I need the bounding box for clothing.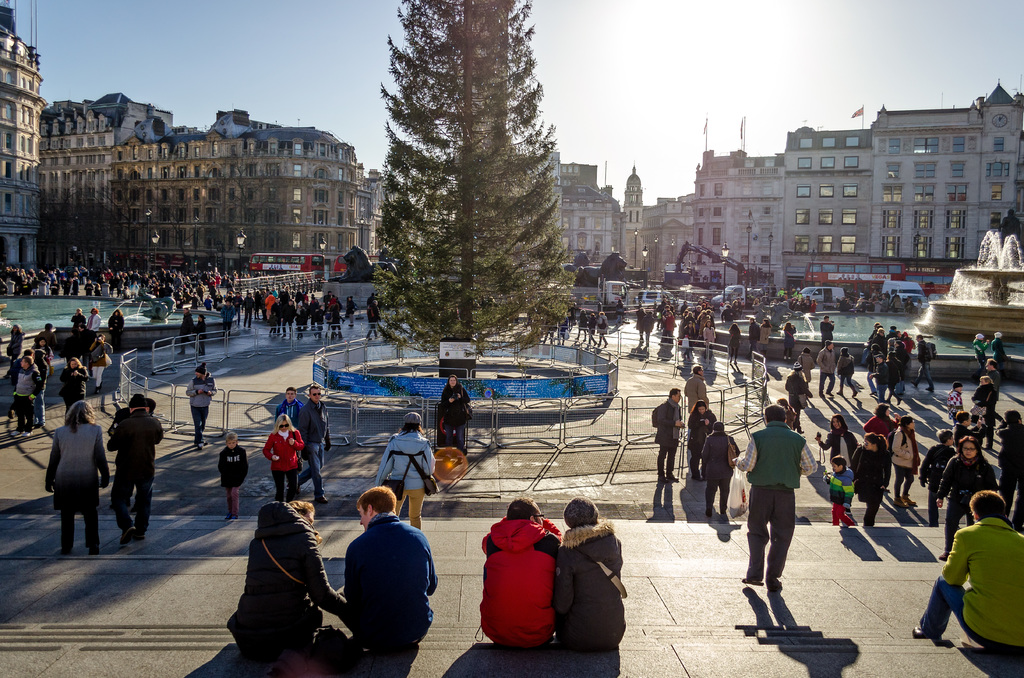
Here it is: pyautogui.locateOnScreen(819, 324, 835, 351).
